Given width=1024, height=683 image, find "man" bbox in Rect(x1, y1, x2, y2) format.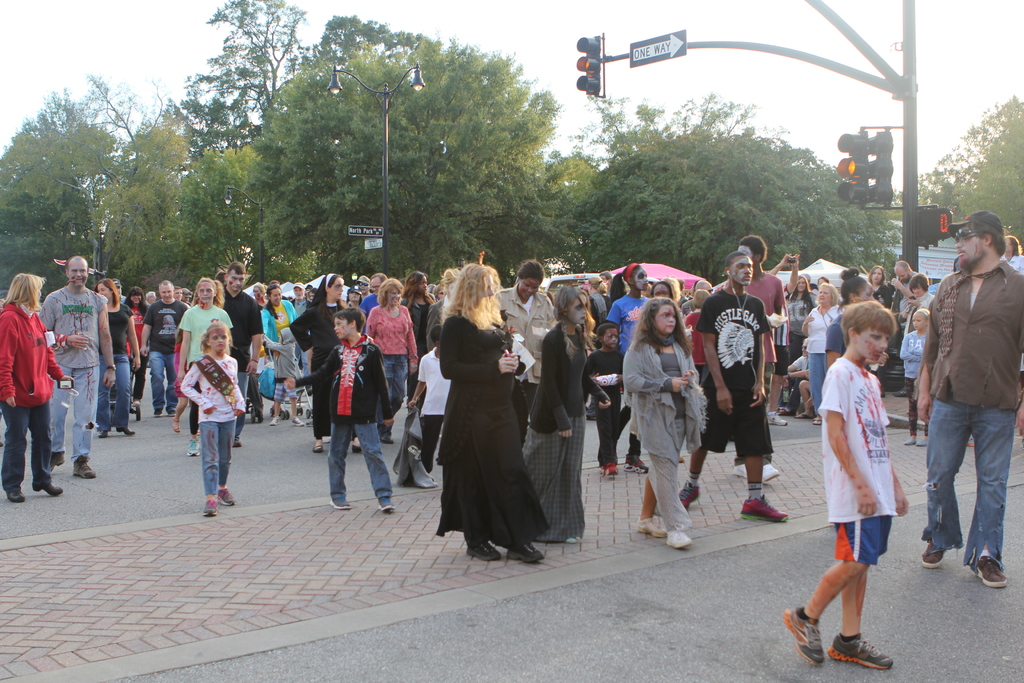
Rect(676, 248, 792, 525).
